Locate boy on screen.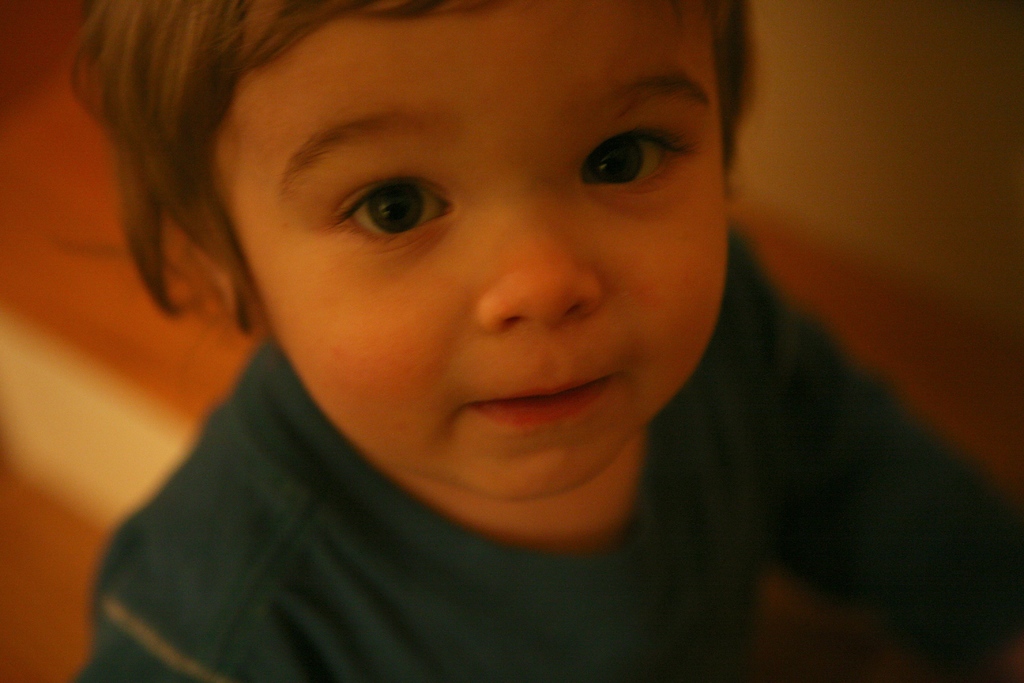
On screen at <region>65, 0, 1023, 682</region>.
